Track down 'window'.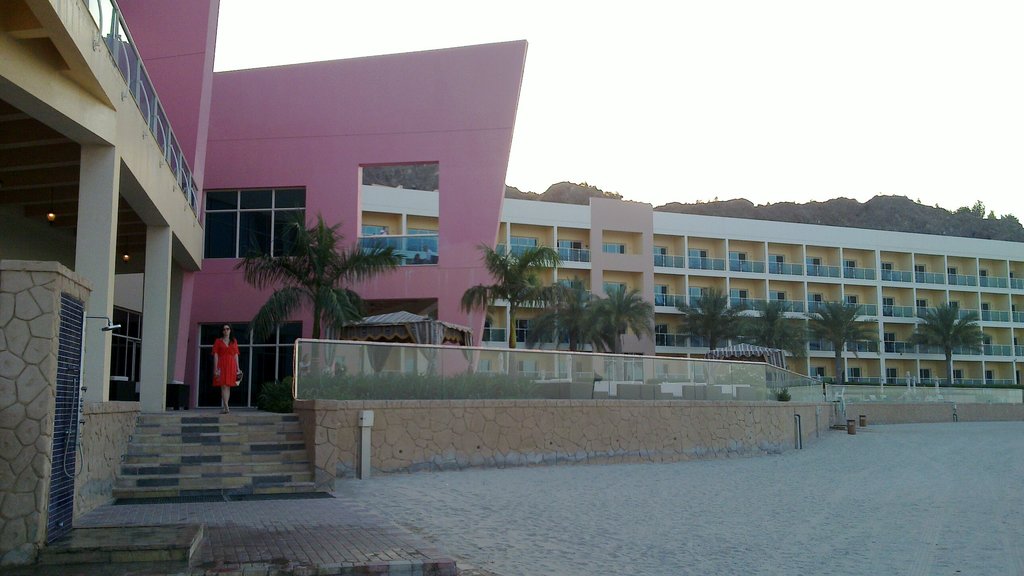
Tracked to <bbox>879, 293, 910, 317</bbox>.
